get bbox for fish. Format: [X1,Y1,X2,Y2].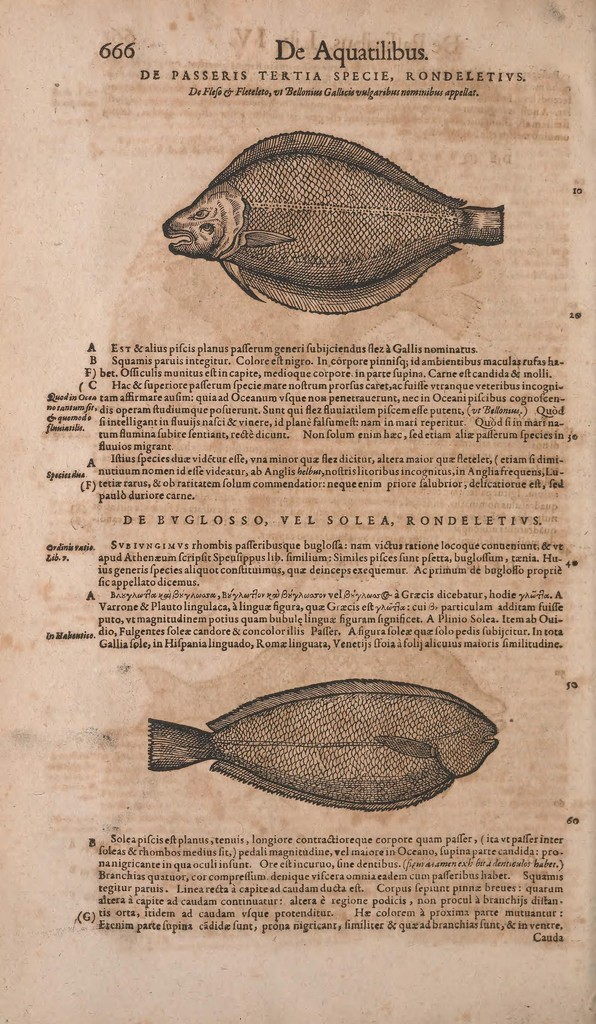
[134,675,488,817].
